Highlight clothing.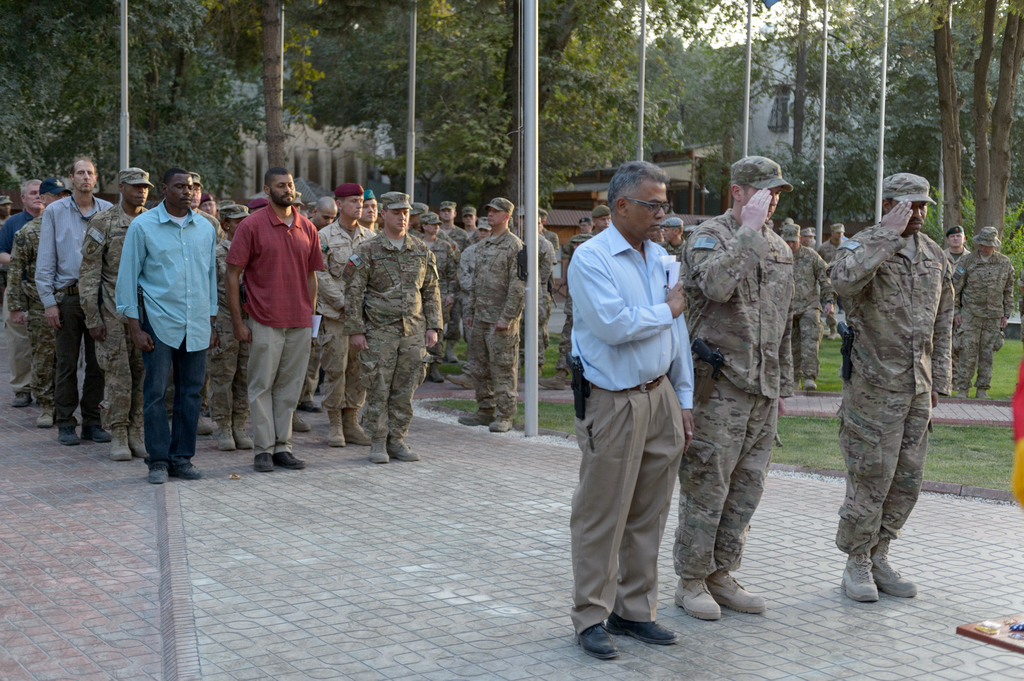
Highlighted region: [left=36, top=195, right=112, bottom=434].
